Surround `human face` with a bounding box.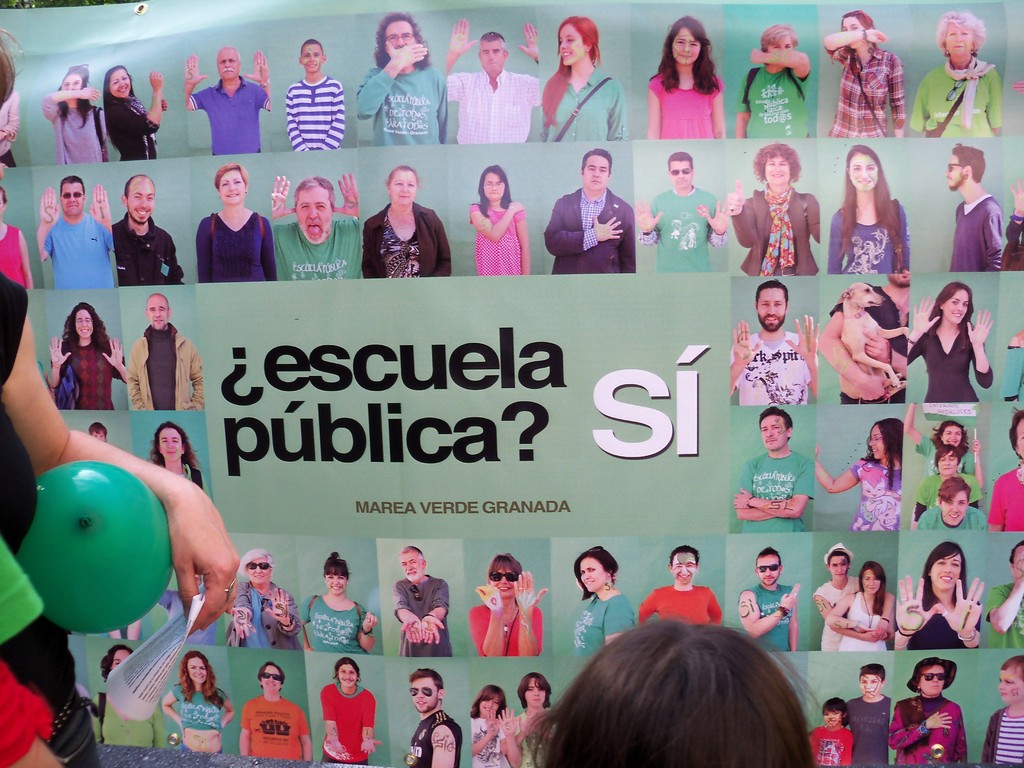
Rect(851, 154, 878, 191).
